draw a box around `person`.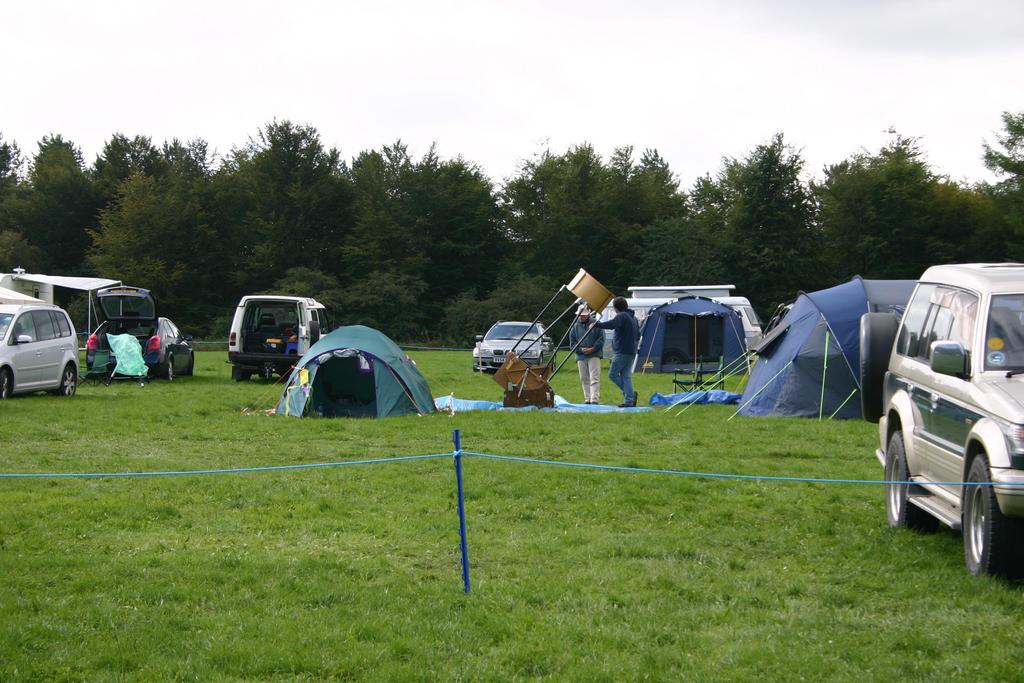
(589,297,638,401).
